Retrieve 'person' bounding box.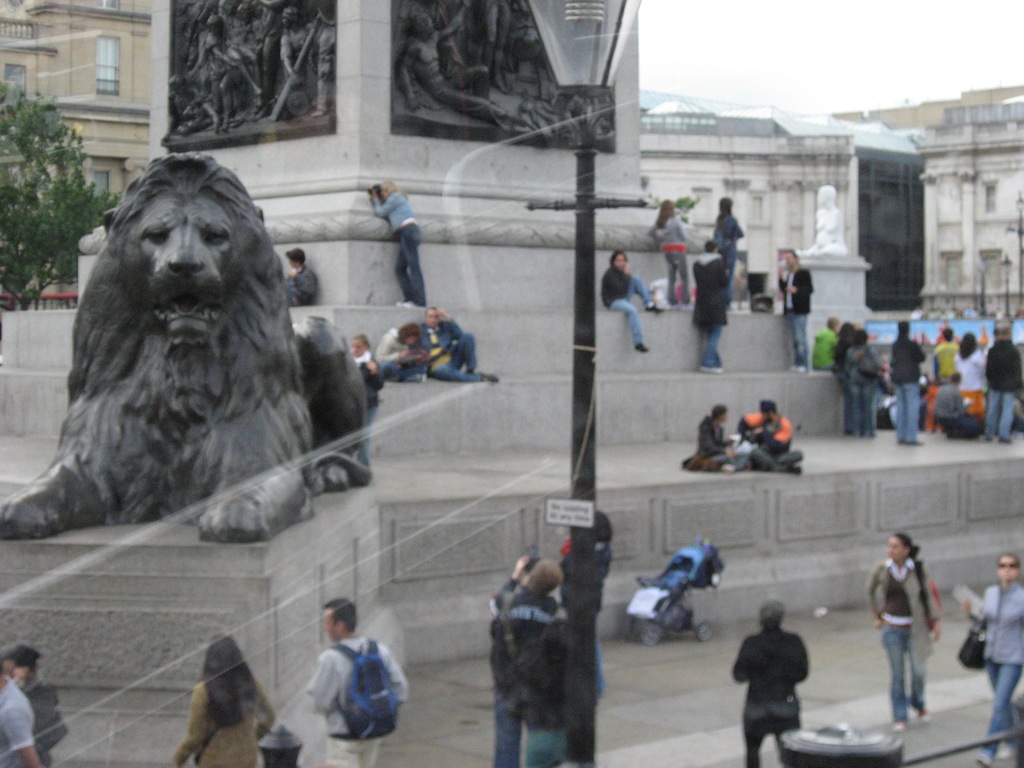
Bounding box: [708, 183, 744, 297].
